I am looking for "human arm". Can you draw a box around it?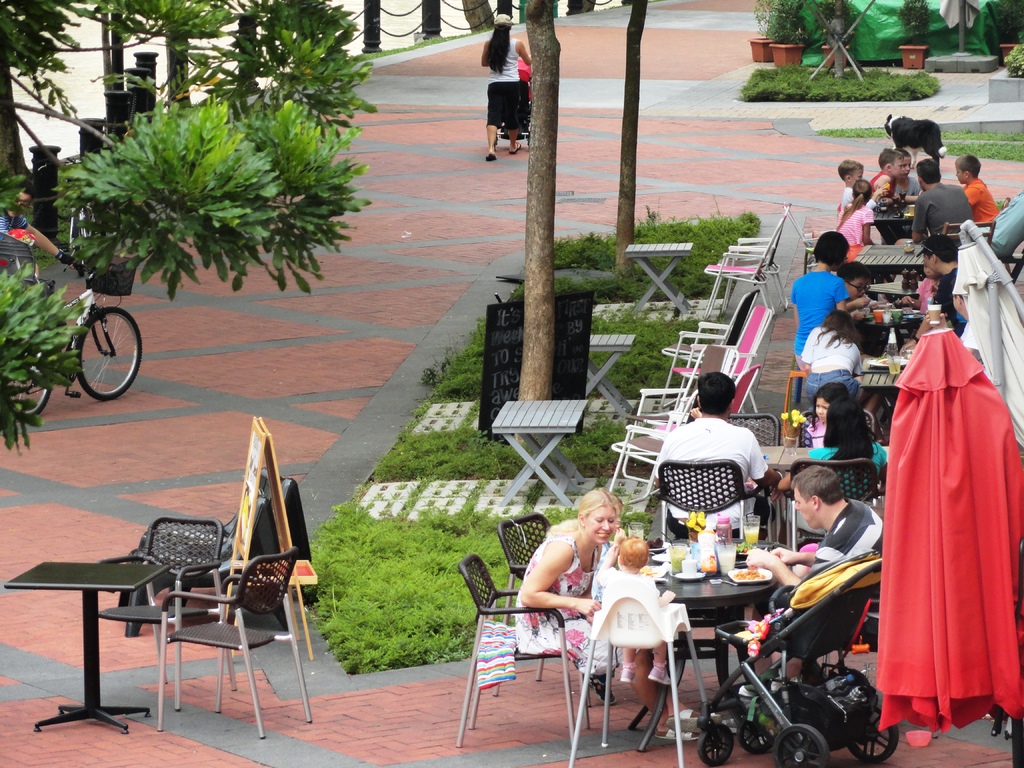
Sure, the bounding box is region(12, 214, 76, 266).
